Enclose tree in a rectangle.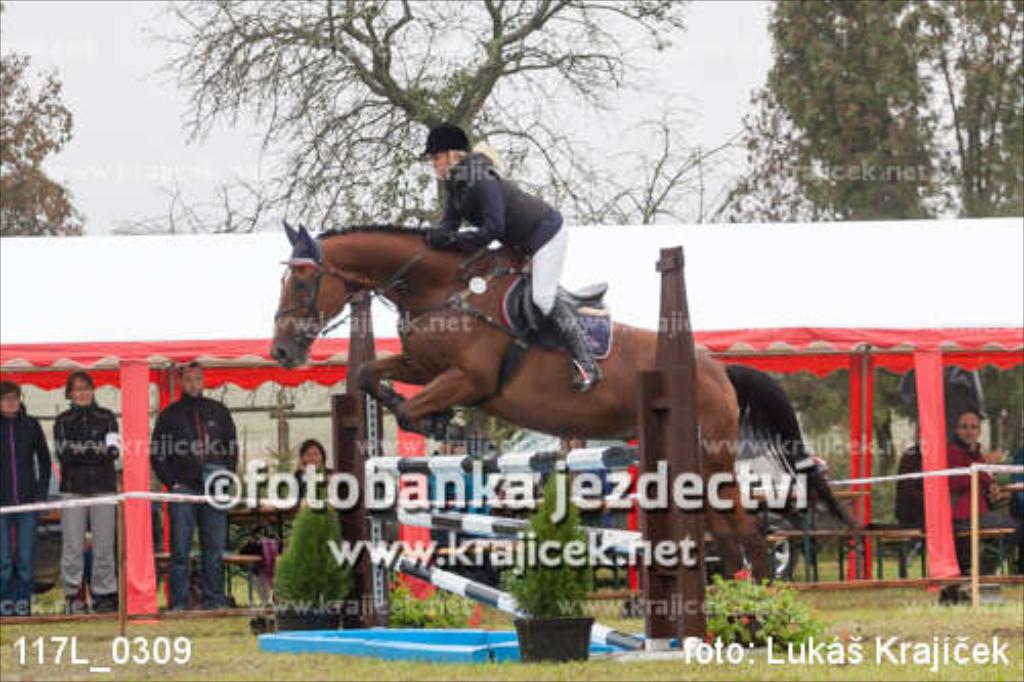
0, 45, 84, 231.
